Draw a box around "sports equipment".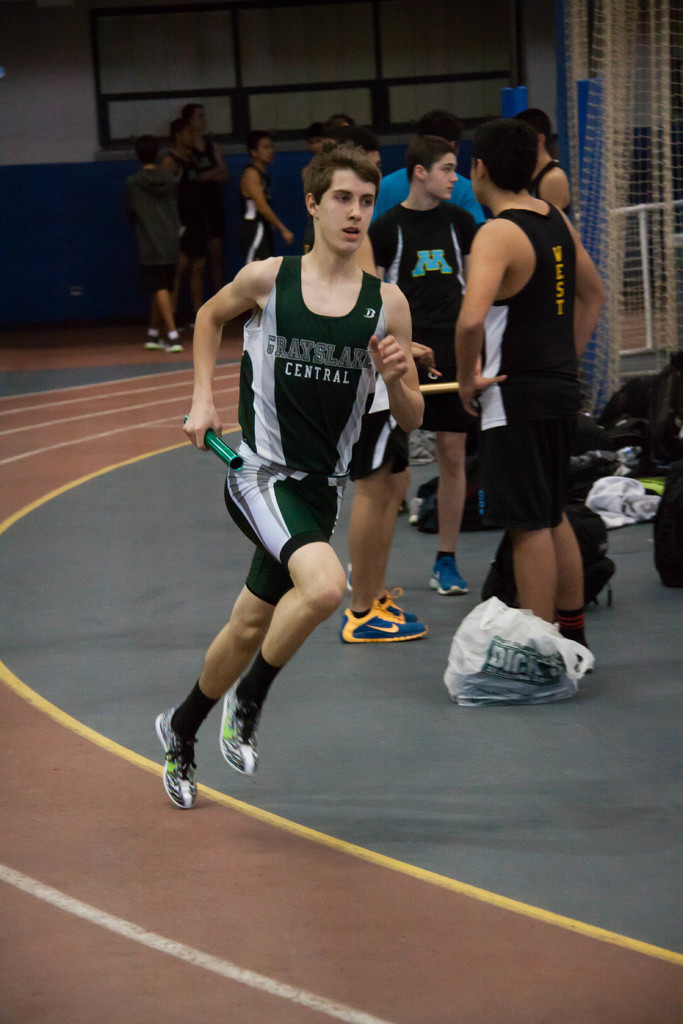
x1=164, y1=331, x2=179, y2=350.
